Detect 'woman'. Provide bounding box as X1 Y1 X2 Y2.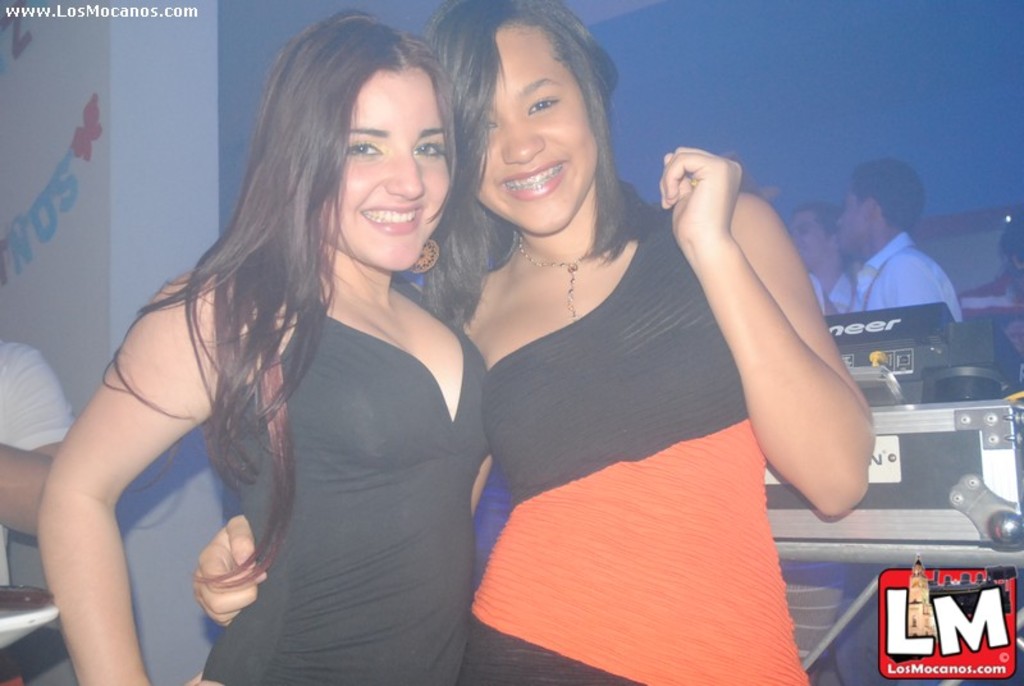
191 0 870 685.
